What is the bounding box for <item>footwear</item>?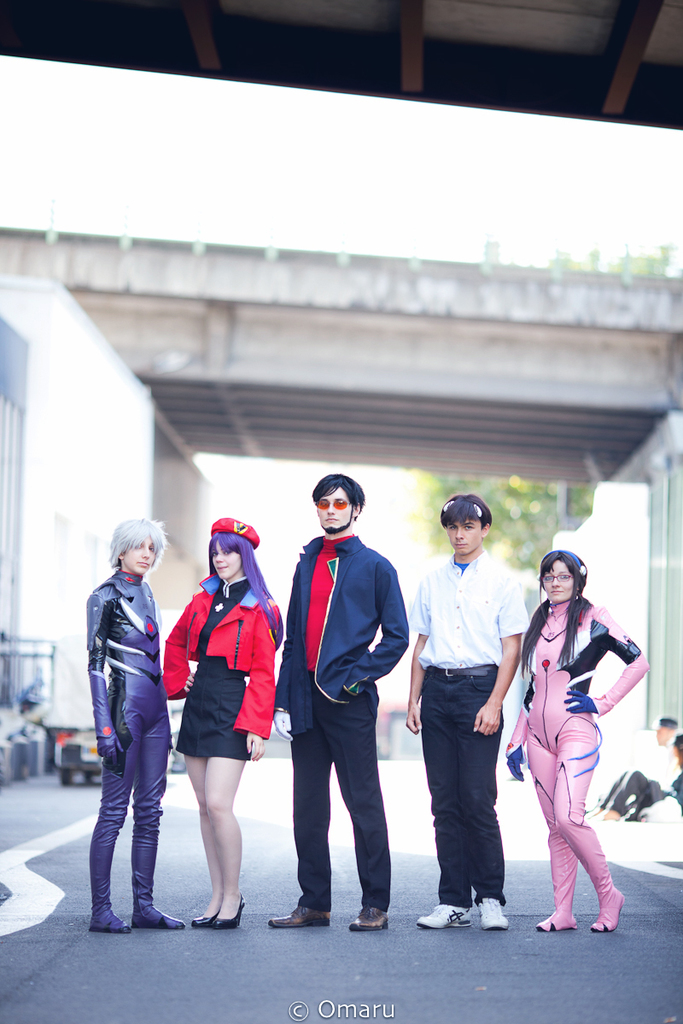
rect(423, 906, 473, 929).
